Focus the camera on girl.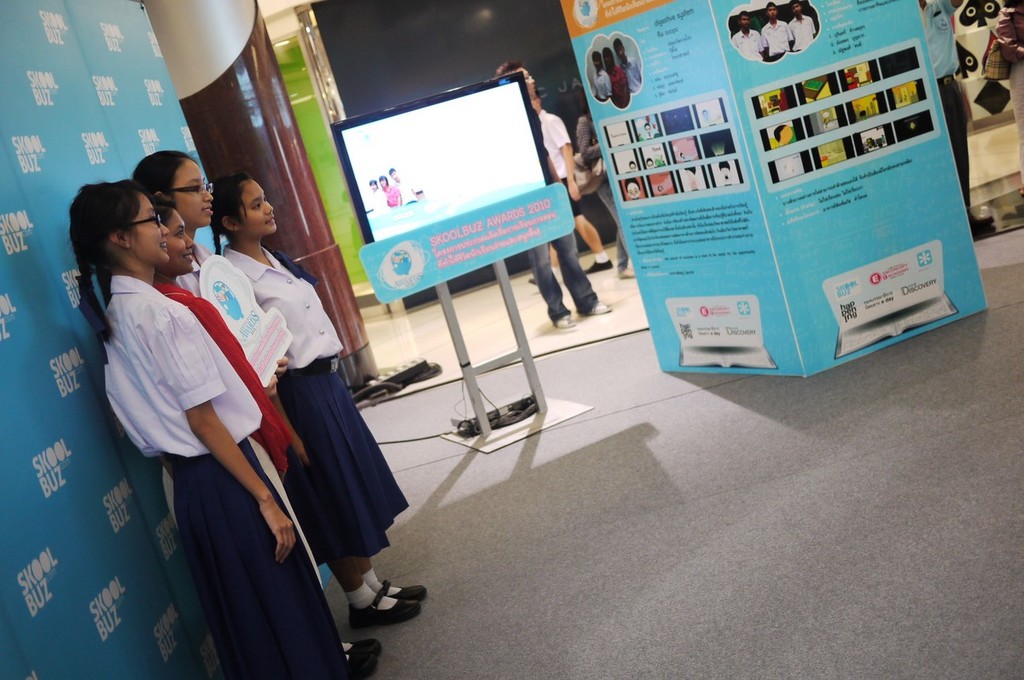
Focus region: bbox=[153, 198, 291, 474].
